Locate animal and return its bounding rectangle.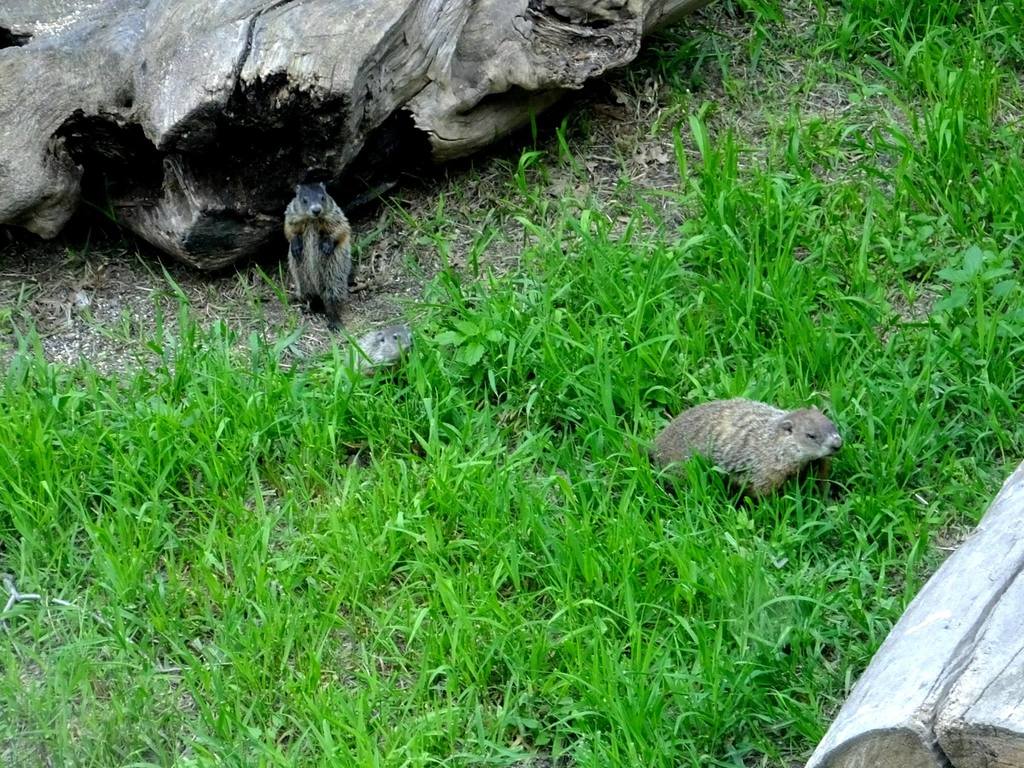
crop(277, 174, 355, 329).
